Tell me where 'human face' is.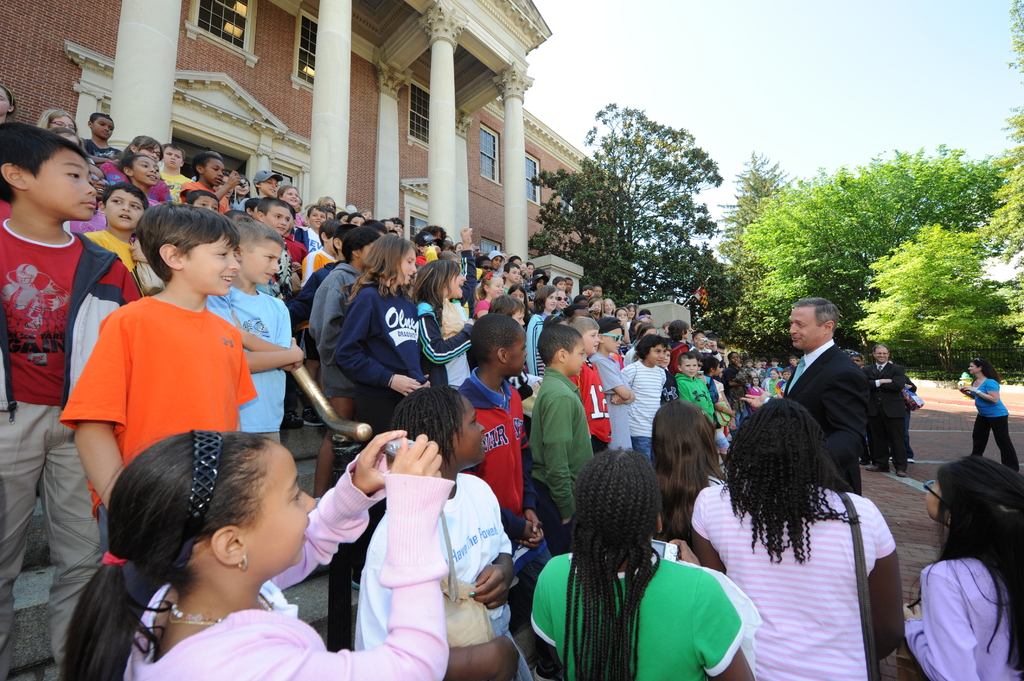
'human face' is at bbox=(31, 149, 97, 221).
